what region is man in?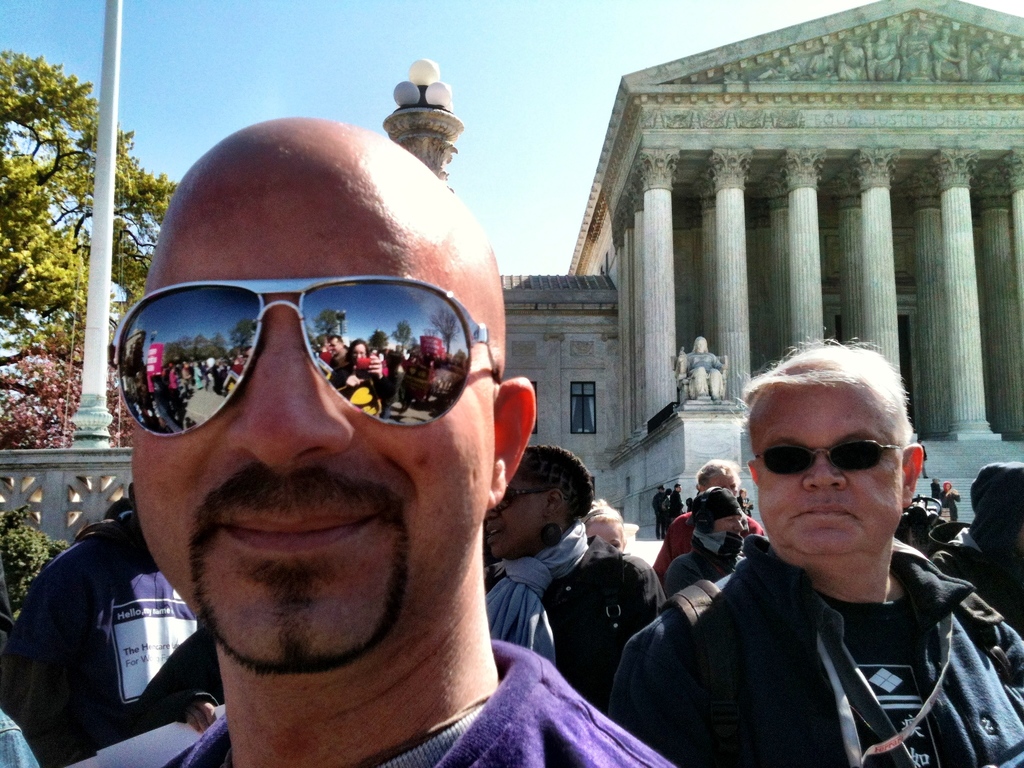
rect(638, 321, 1023, 767).
